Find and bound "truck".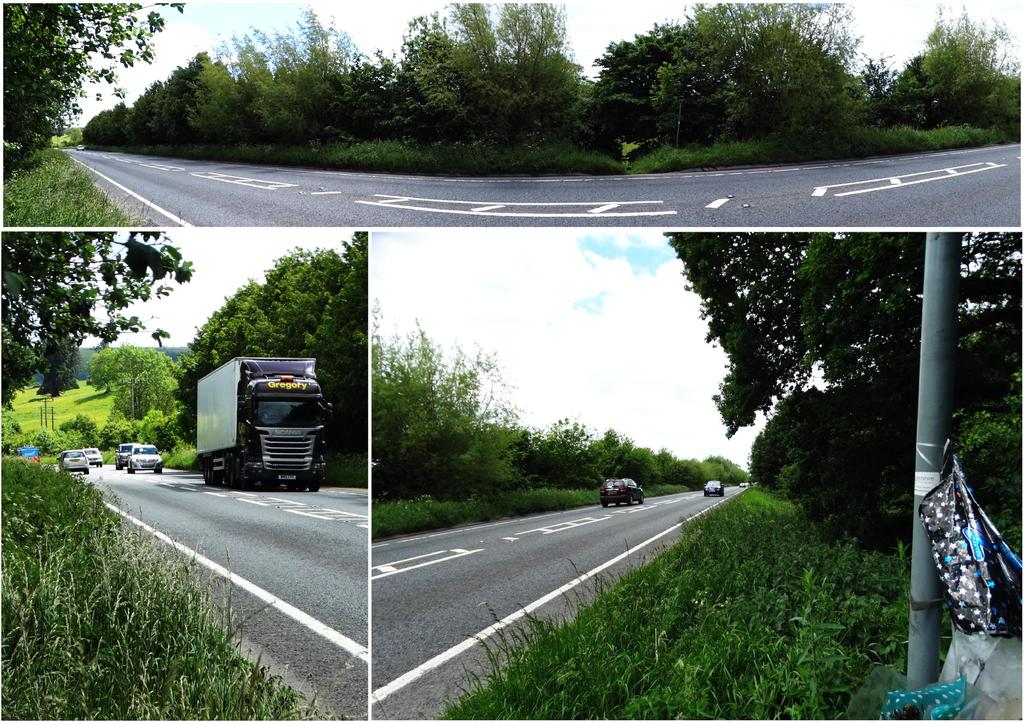
Bound: (184,359,330,496).
